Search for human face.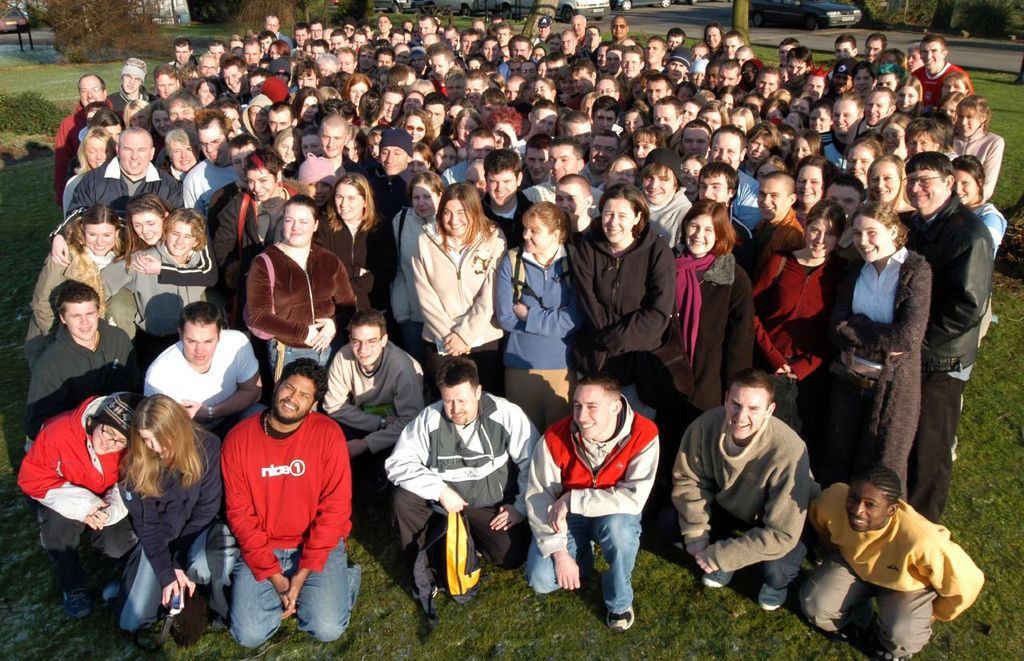
Found at [548,149,578,181].
